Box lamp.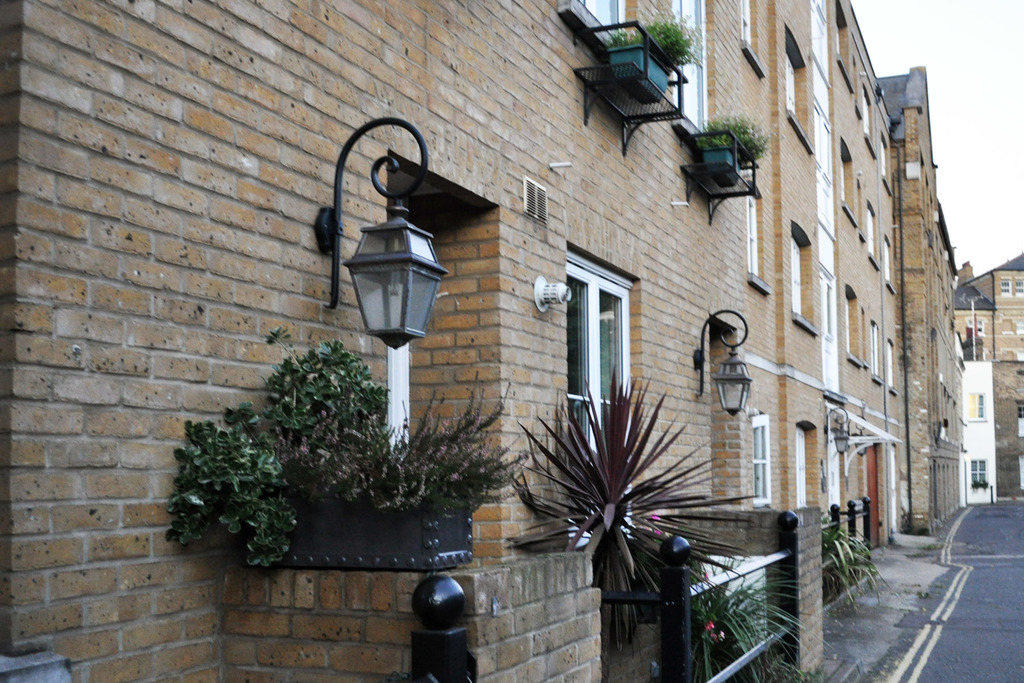
detection(845, 416, 872, 460).
